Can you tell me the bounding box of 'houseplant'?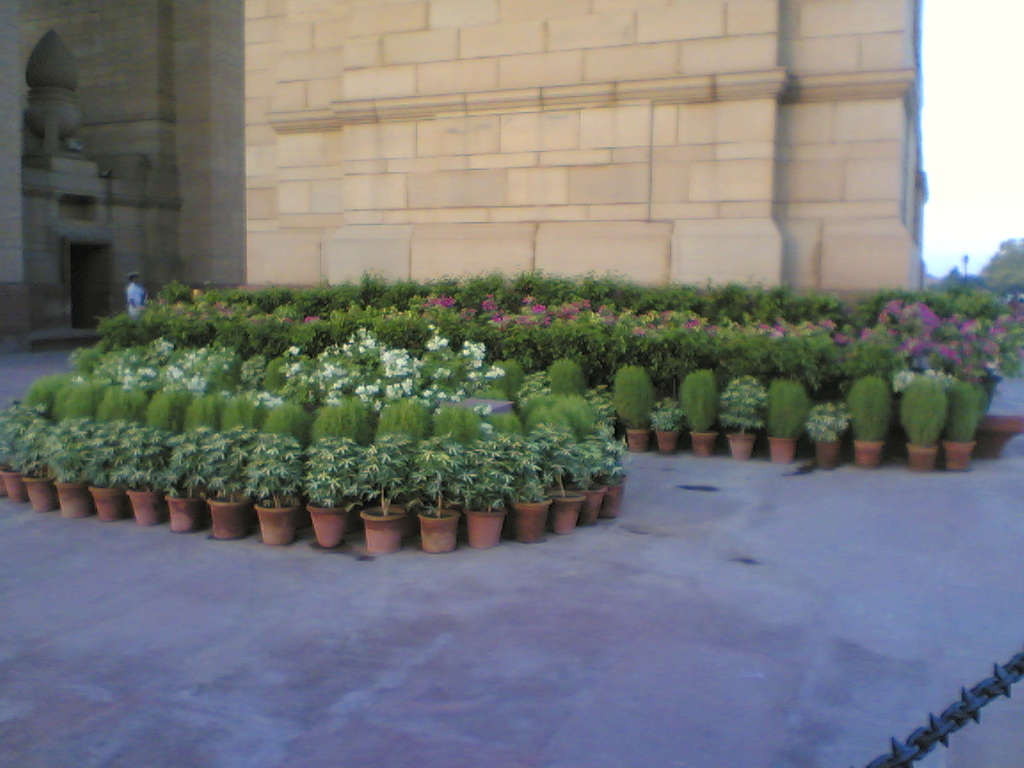
detection(893, 378, 955, 464).
